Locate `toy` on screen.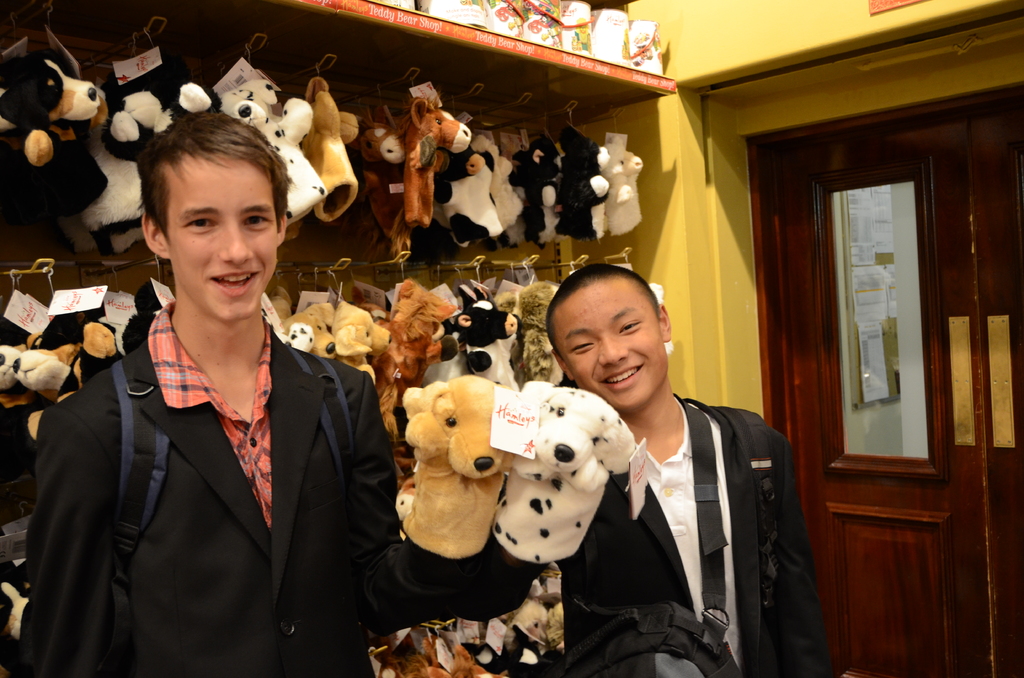
On screen at x1=195 y1=77 x2=326 y2=245.
